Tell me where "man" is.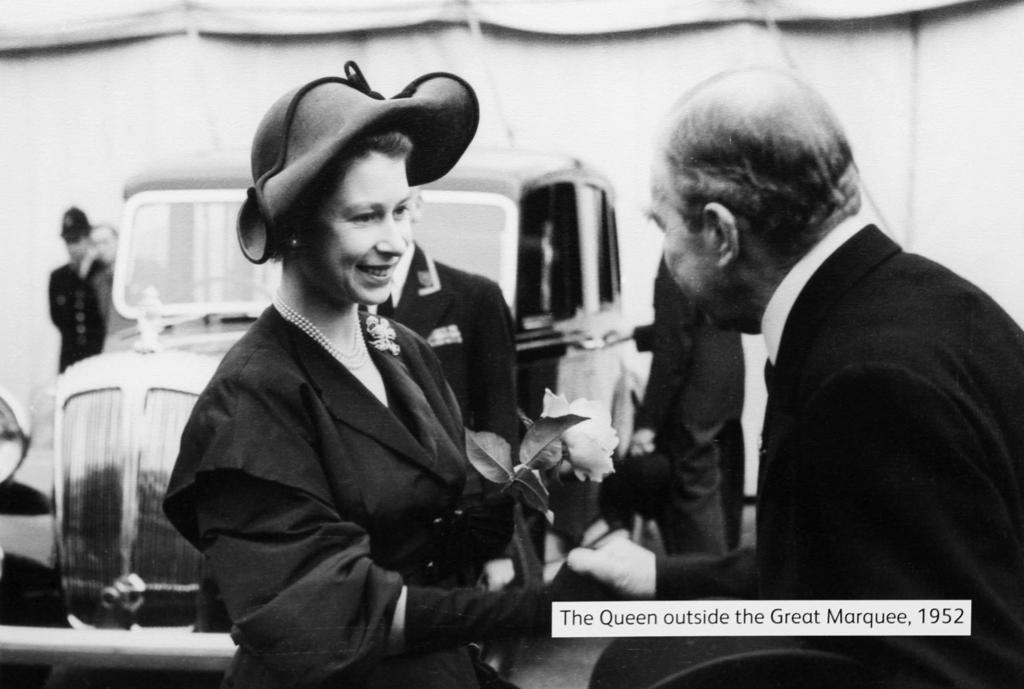
"man" is at region(565, 65, 1023, 688).
